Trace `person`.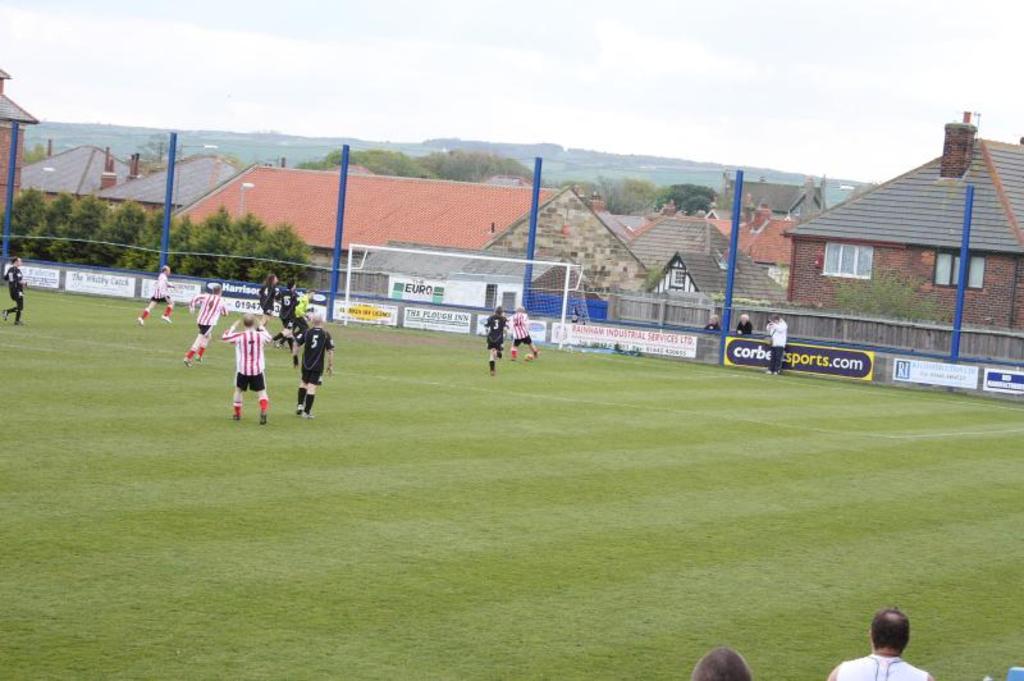
Traced to <region>140, 265, 175, 324</region>.
